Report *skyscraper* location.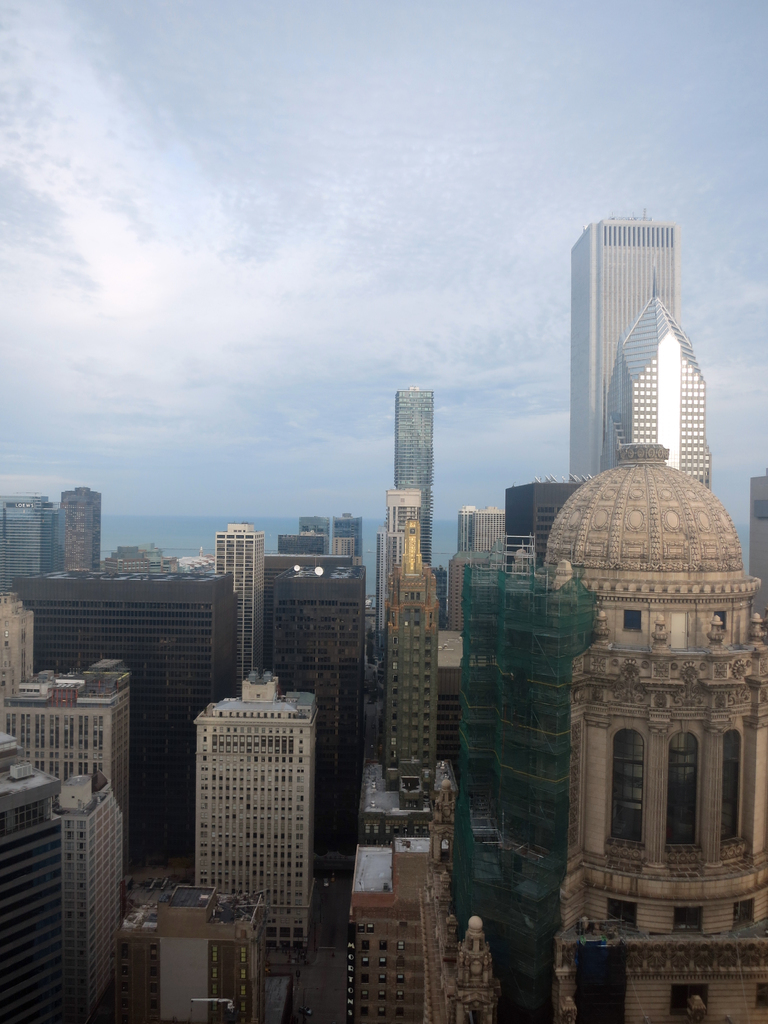
Report: detection(333, 507, 369, 559).
